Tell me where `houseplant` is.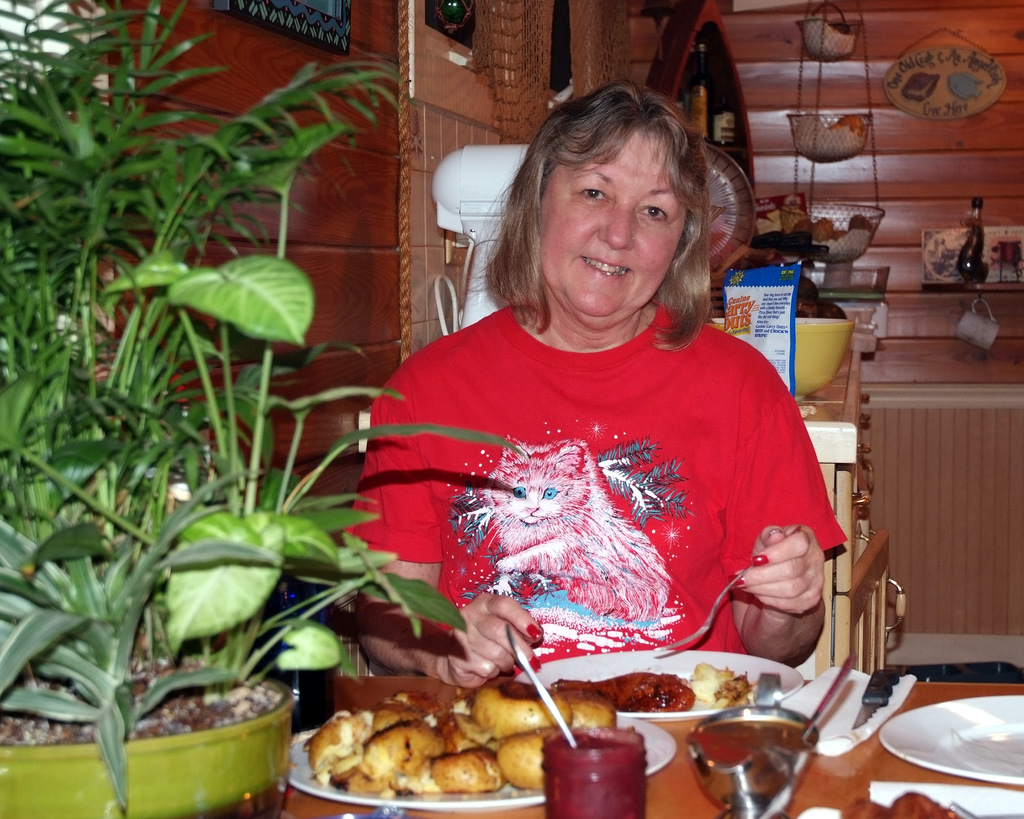
`houseplant` is at (left=0, top=106, right=369, bottom=818).
